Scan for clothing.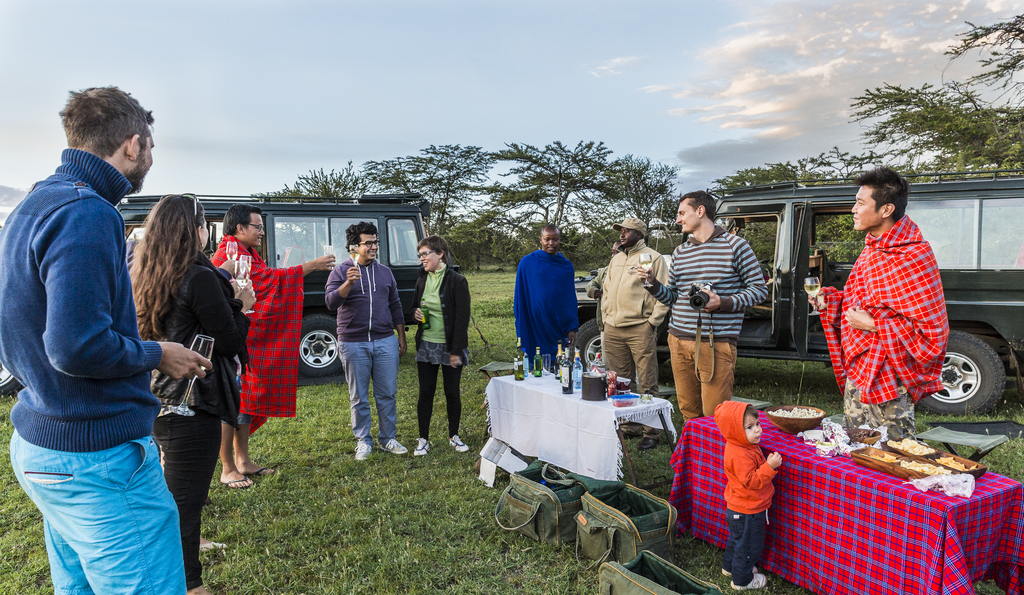
Scan result: Rect(8, 436, 183, 594).
